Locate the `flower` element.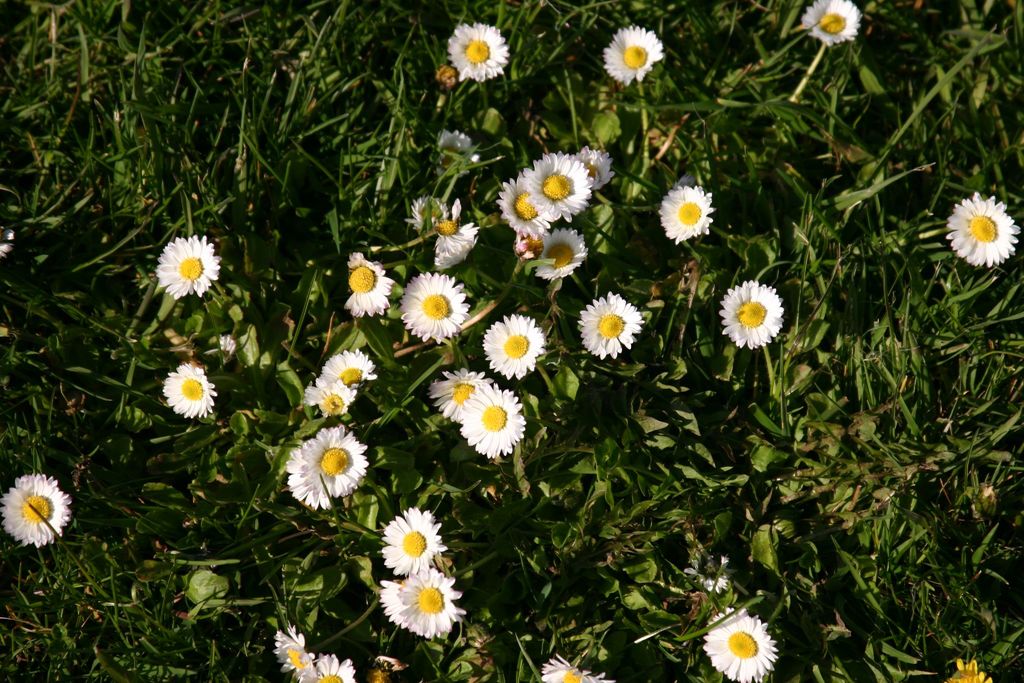
Element bbox: BBox(495, 171, 553, 238).
